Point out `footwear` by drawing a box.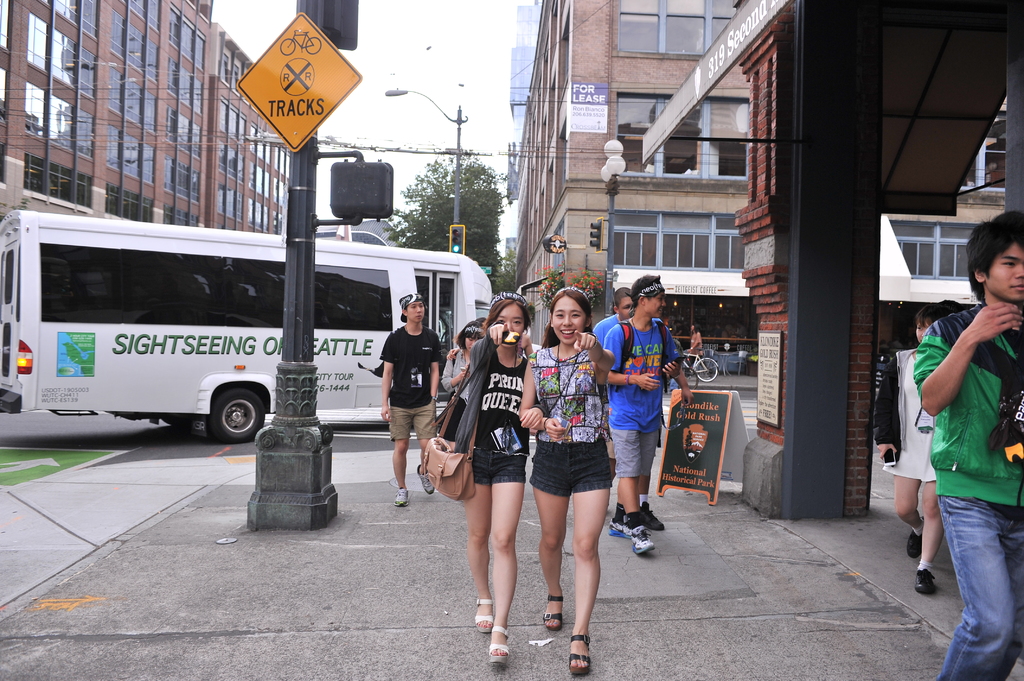
Rect(915, 568, 936, 596).
